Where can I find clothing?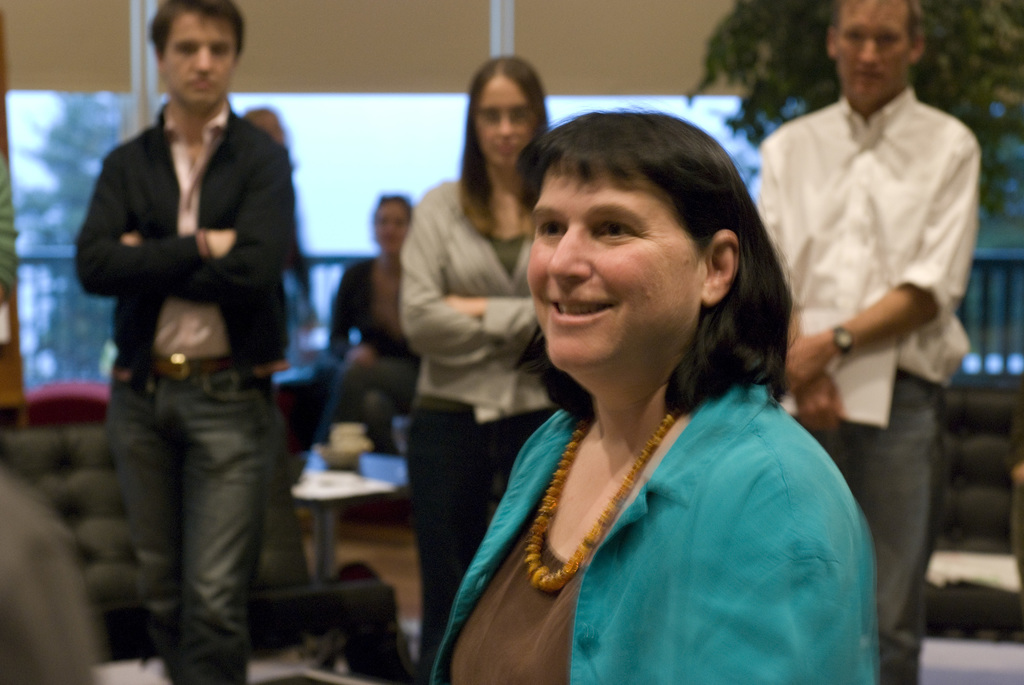
You can find it at x1=427, y1=378, x2=876, y2=684.
